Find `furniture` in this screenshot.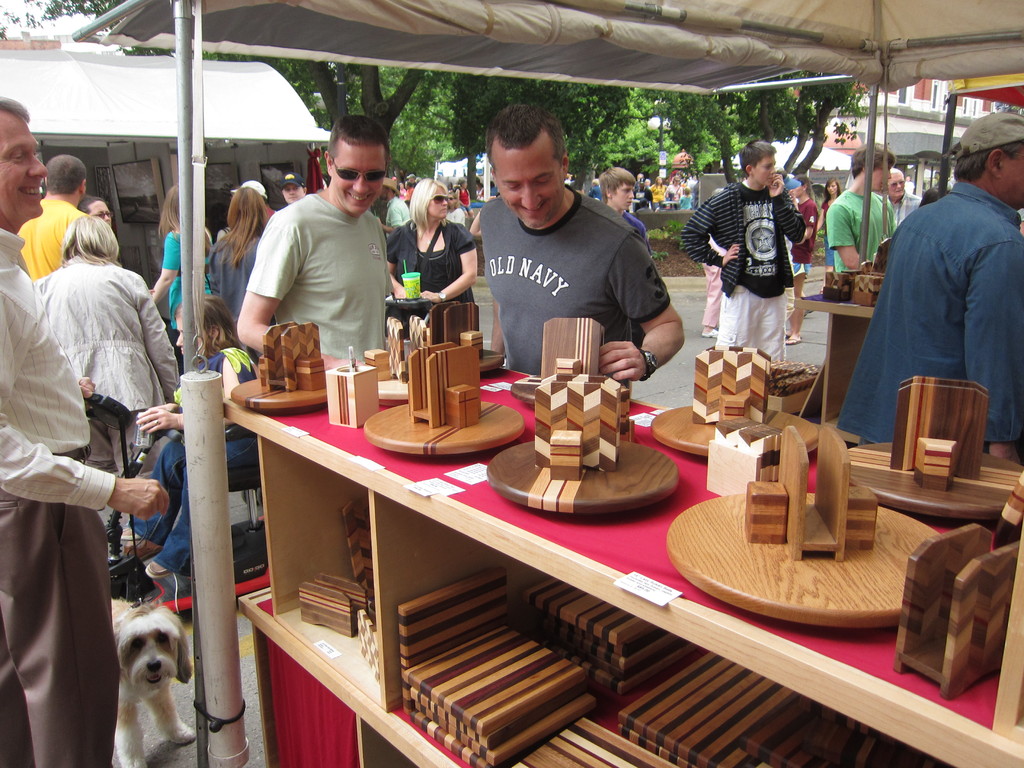
The bounding box for `furniture` is 794, 289, 875, 422.
